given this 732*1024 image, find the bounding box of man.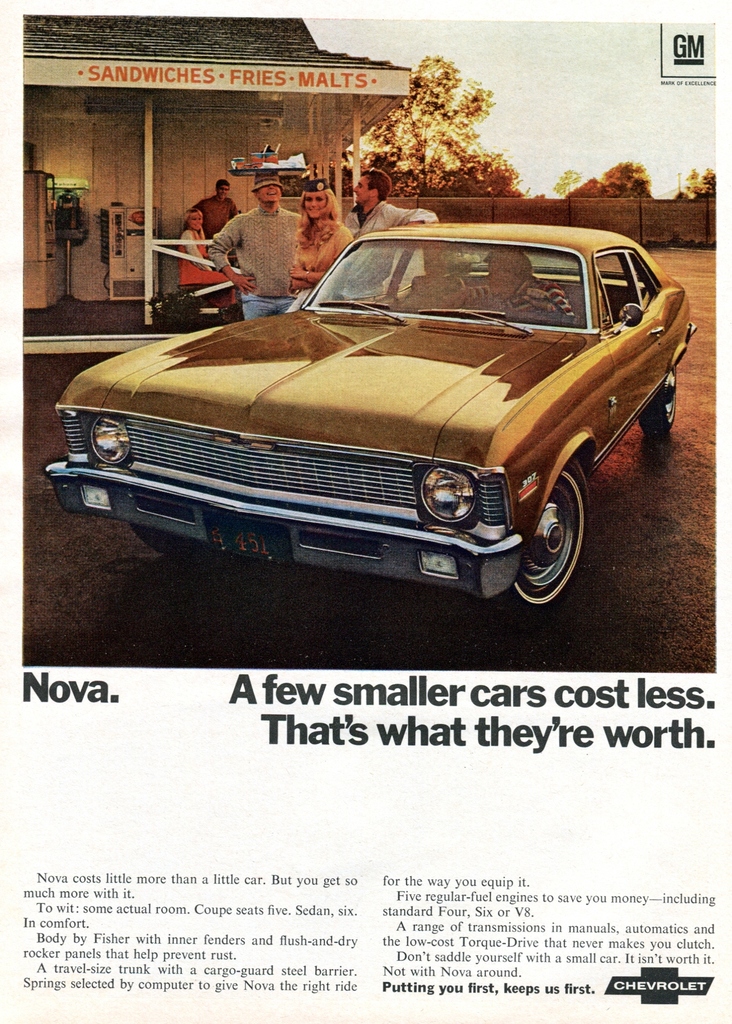
[191, 178, 238, 239].
